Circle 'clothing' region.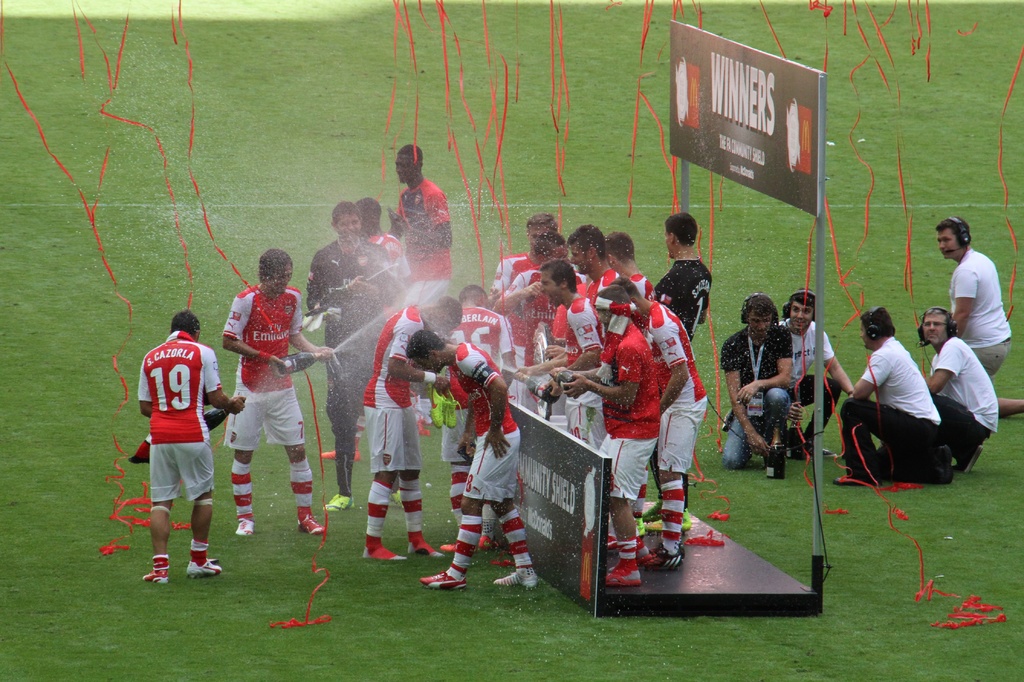
Region: [x1=641, y1=292, x2=738, y2=483].
